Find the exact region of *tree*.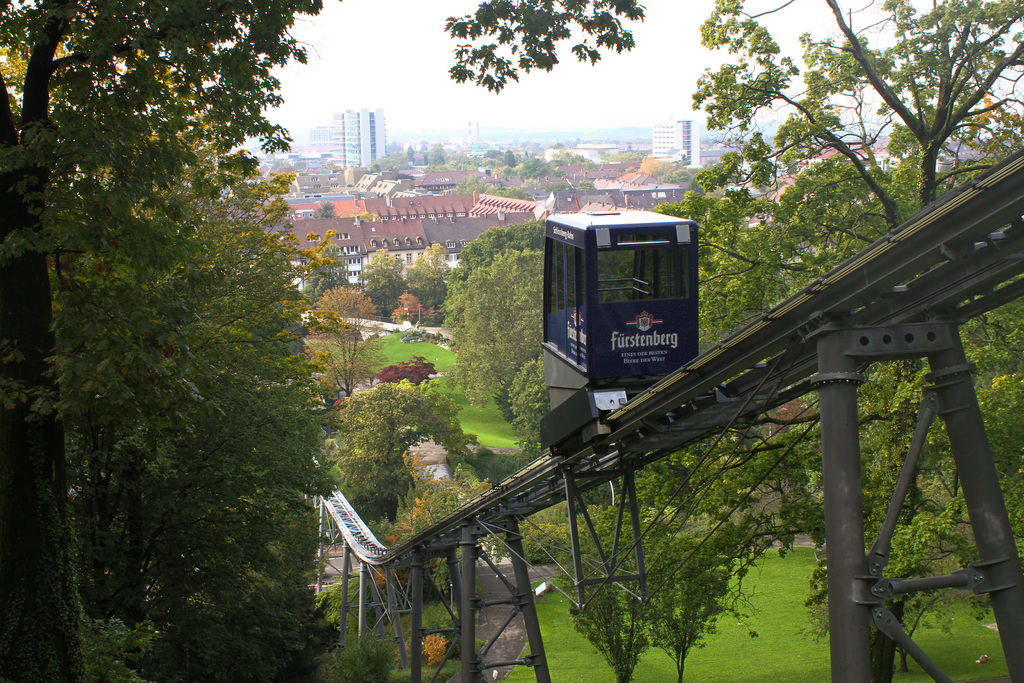
Exact region: 524 154 548 180.
